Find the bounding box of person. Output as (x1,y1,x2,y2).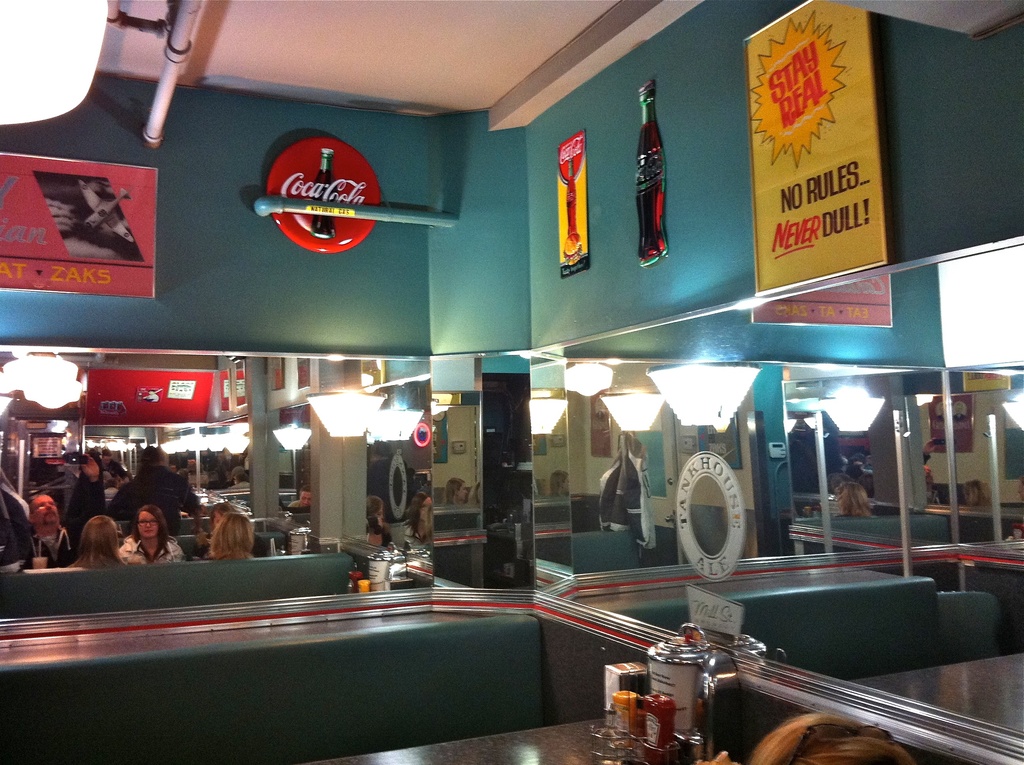
(191,513,266,570).
